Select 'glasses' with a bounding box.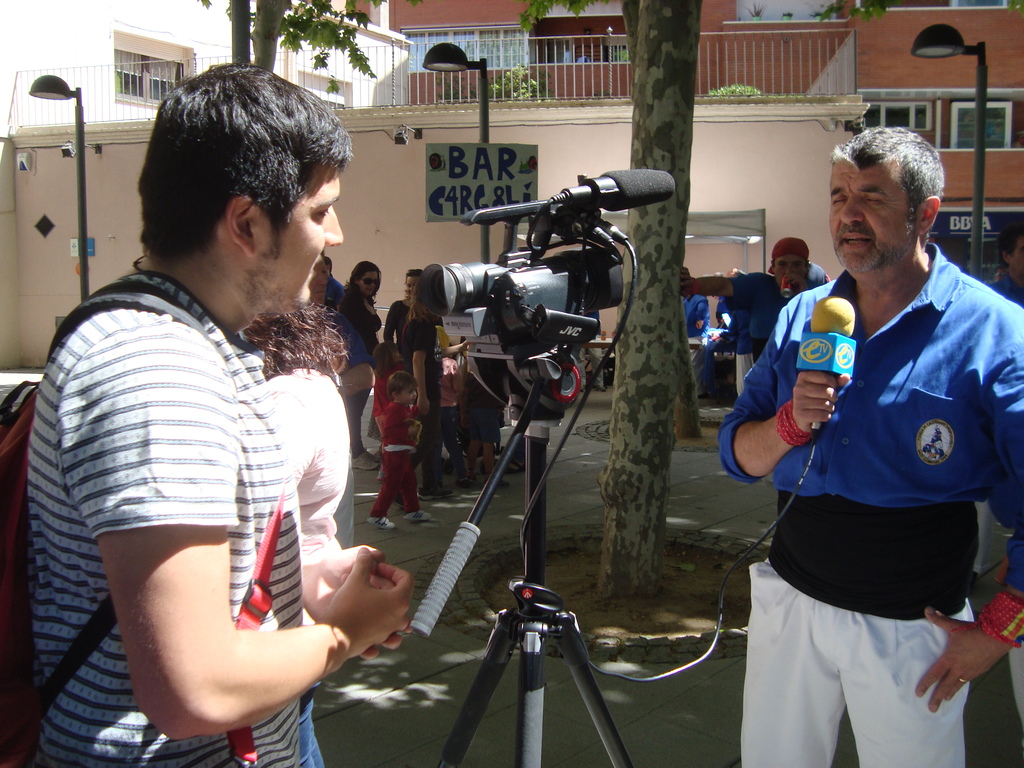
detection(359, 275, 383, 288).
